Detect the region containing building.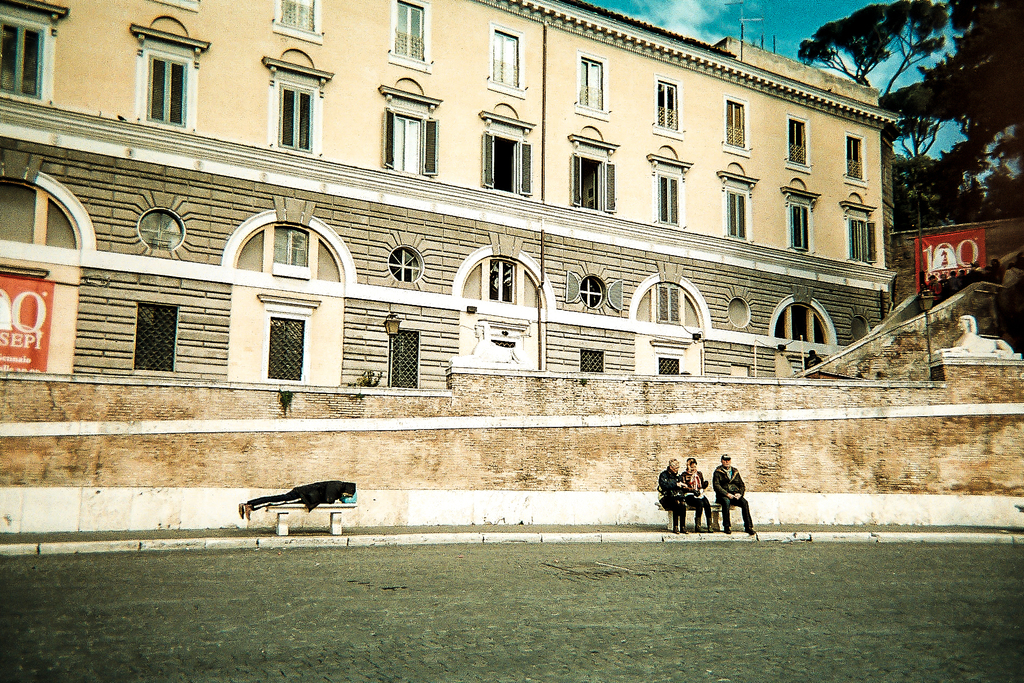
0/0/1023/494.
